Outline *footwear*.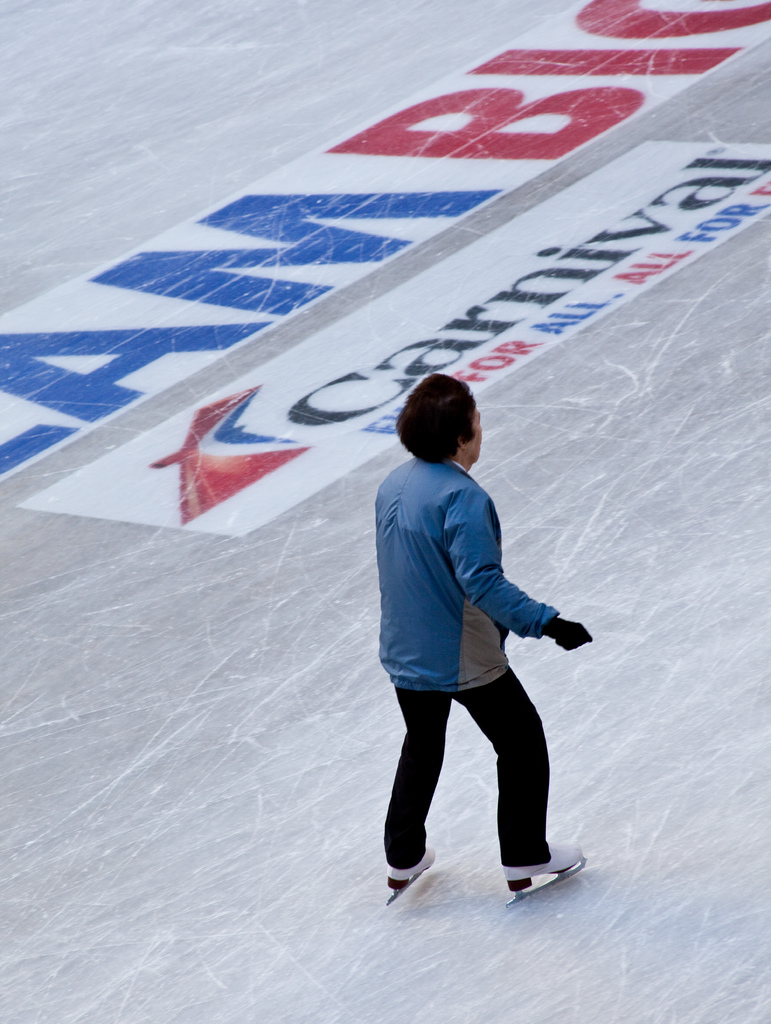
Outline: (x1=502, y1=828, x2=586, y2=888).
